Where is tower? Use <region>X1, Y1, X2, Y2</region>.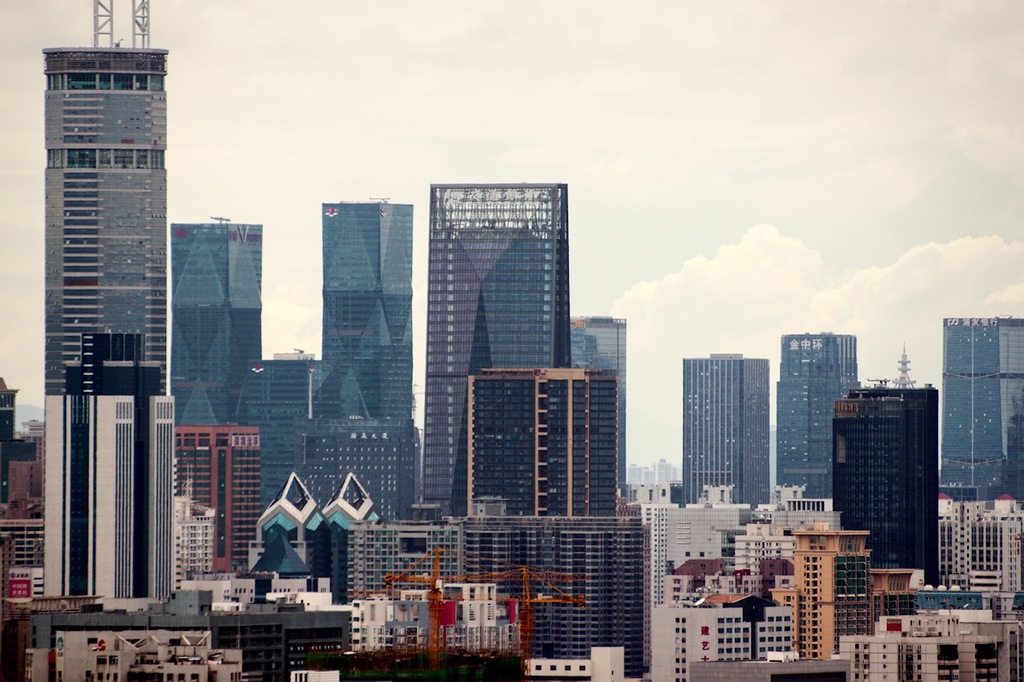
<region>43, 45, 175, 597</region>.
